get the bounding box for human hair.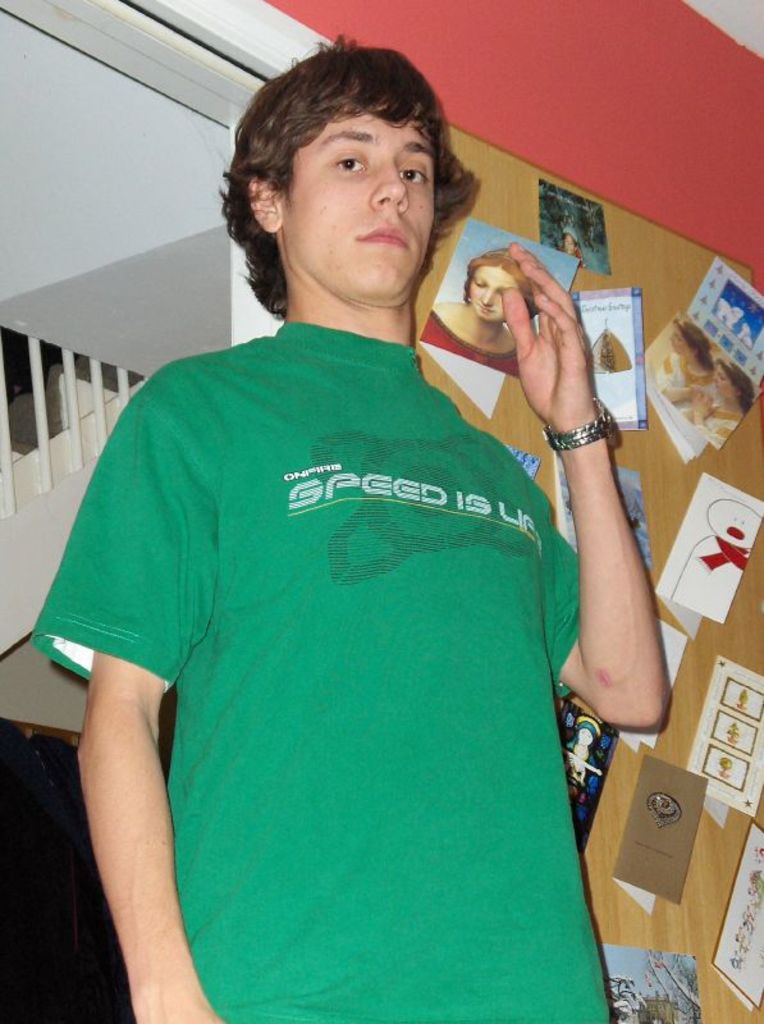
region(720, 356, 752, 419).
